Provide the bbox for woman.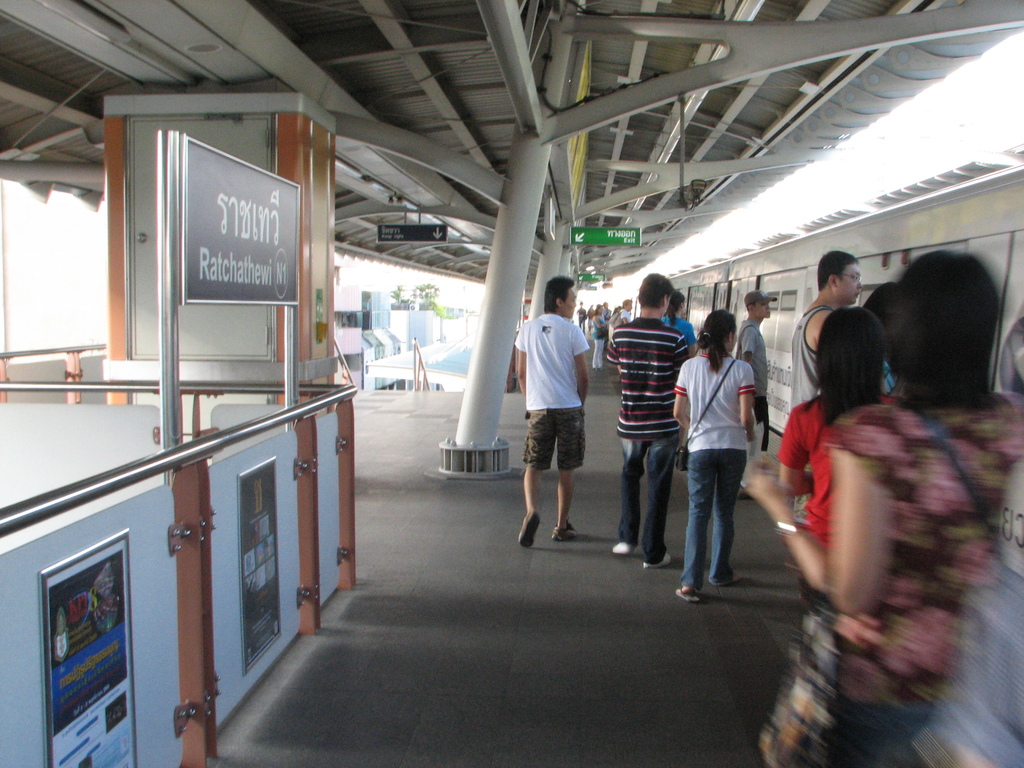
rect(749, 251, 1023, 767).
